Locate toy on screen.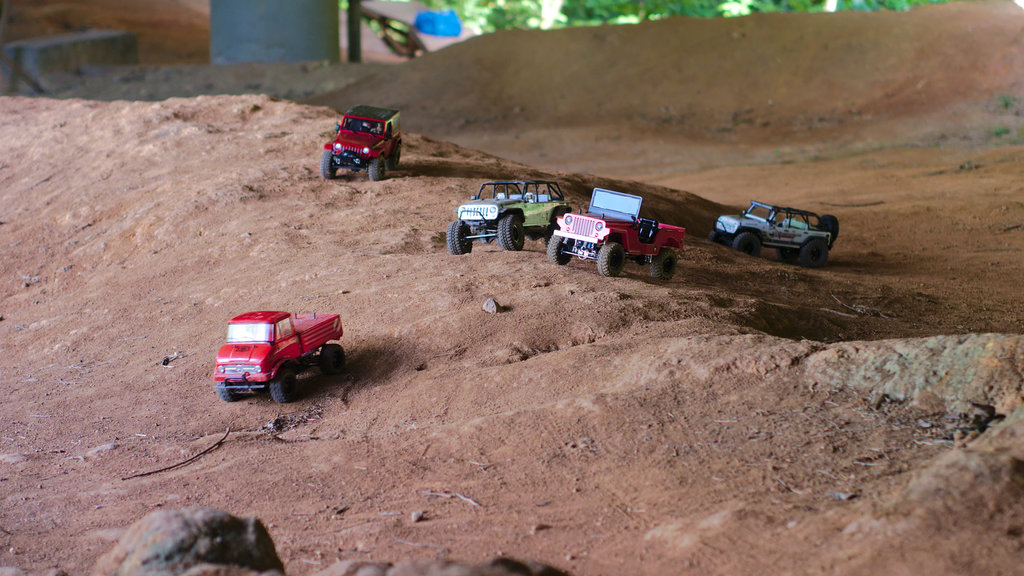
On screen at detection(541, 186, 690, 277).
